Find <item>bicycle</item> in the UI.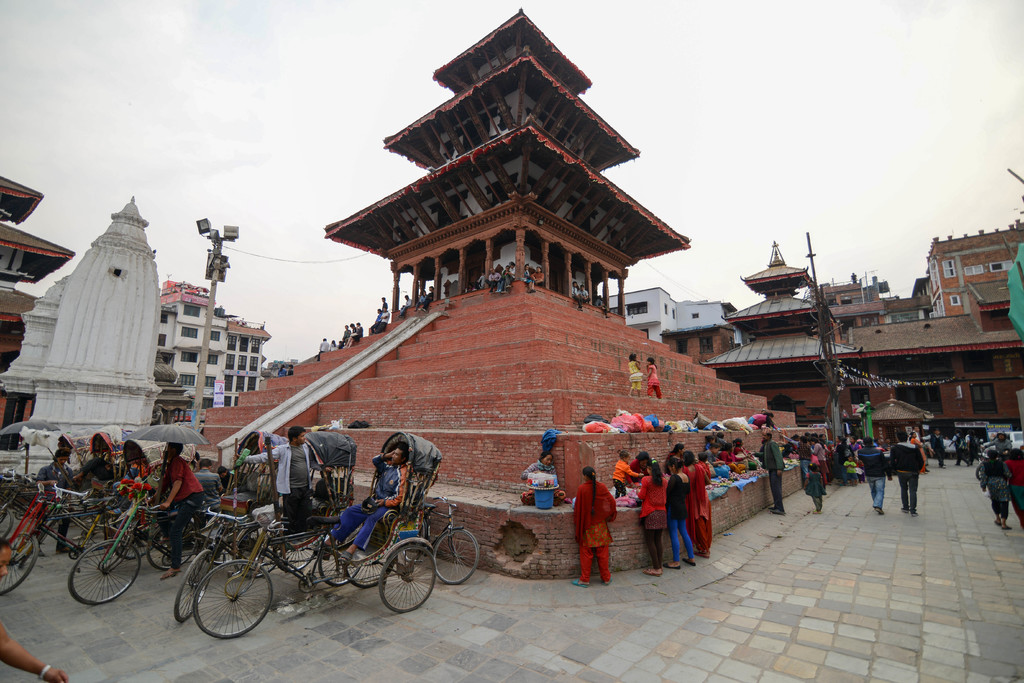
UI element at (421, 491, 479, 585).
